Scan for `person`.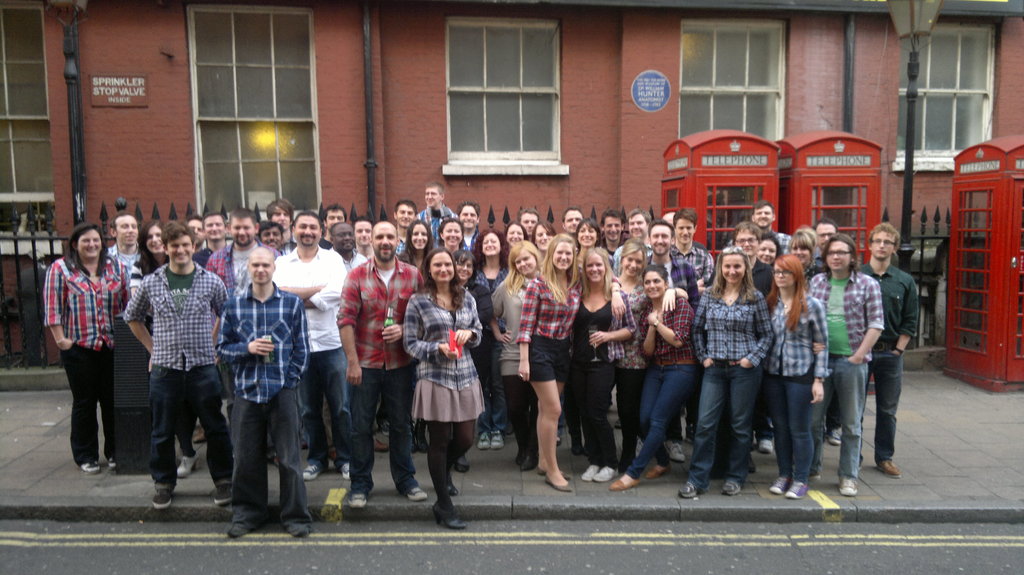
Scan result: (212,247,309,540).
